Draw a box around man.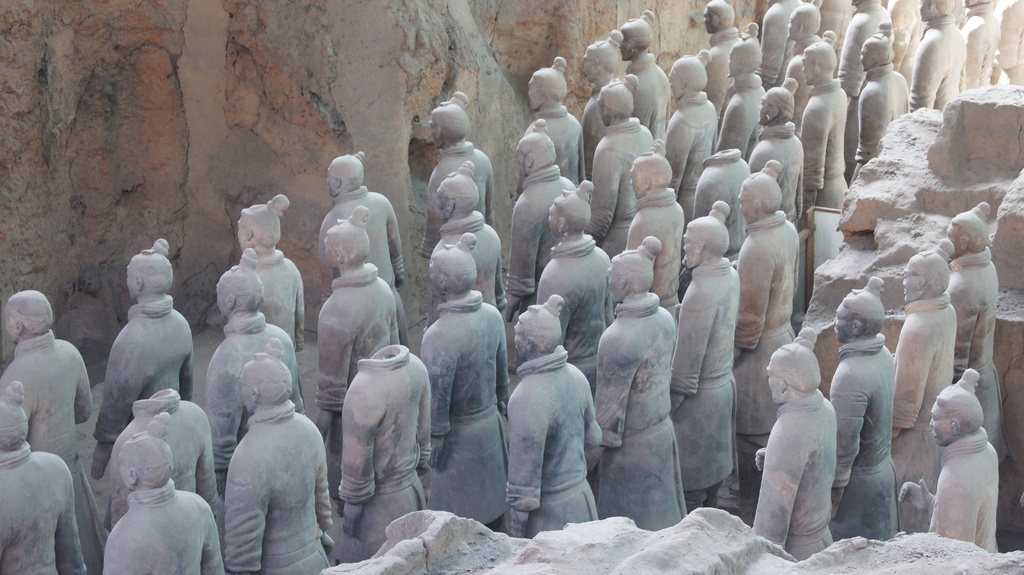
region(706, 0, 743, 106).
